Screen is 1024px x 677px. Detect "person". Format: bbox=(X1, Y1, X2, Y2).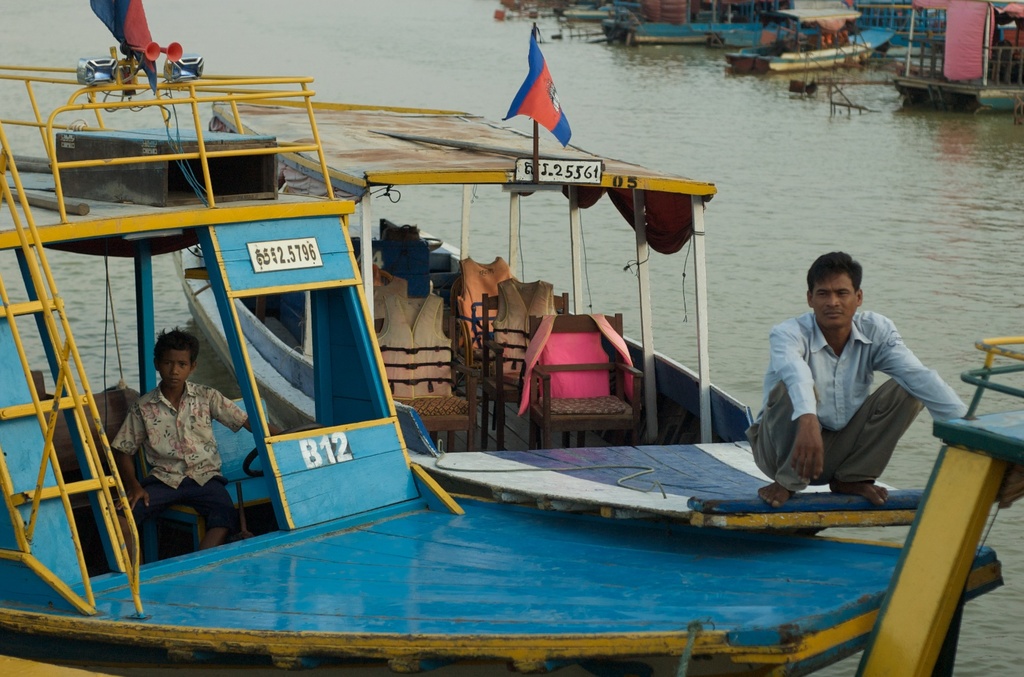
bbox=(115, 329, 223, 569).
